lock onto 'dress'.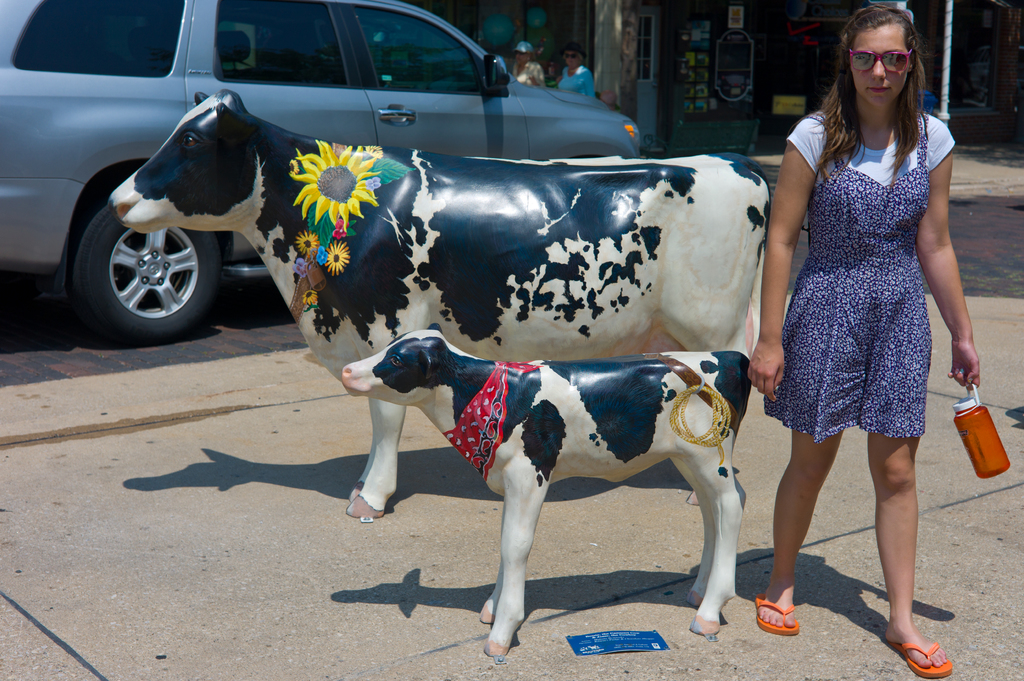
Locked: pyautogui.locateOnScreen(764, 115, 931, 440).
